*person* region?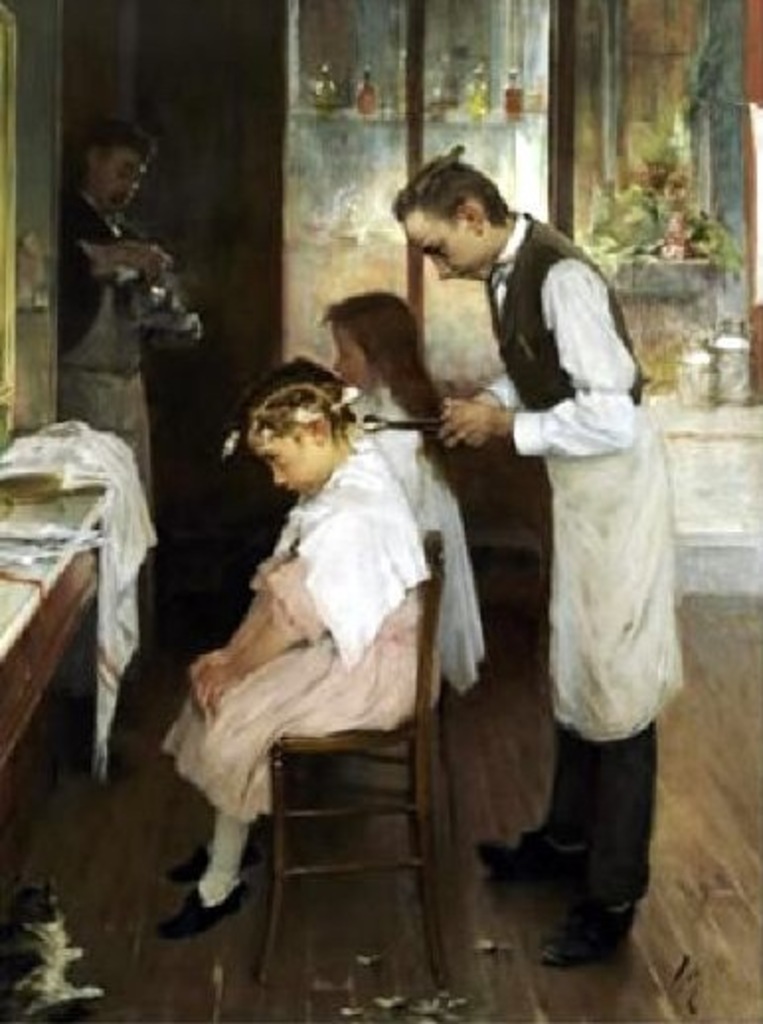
<bbox>399, 156, 678, 969</bbox>
